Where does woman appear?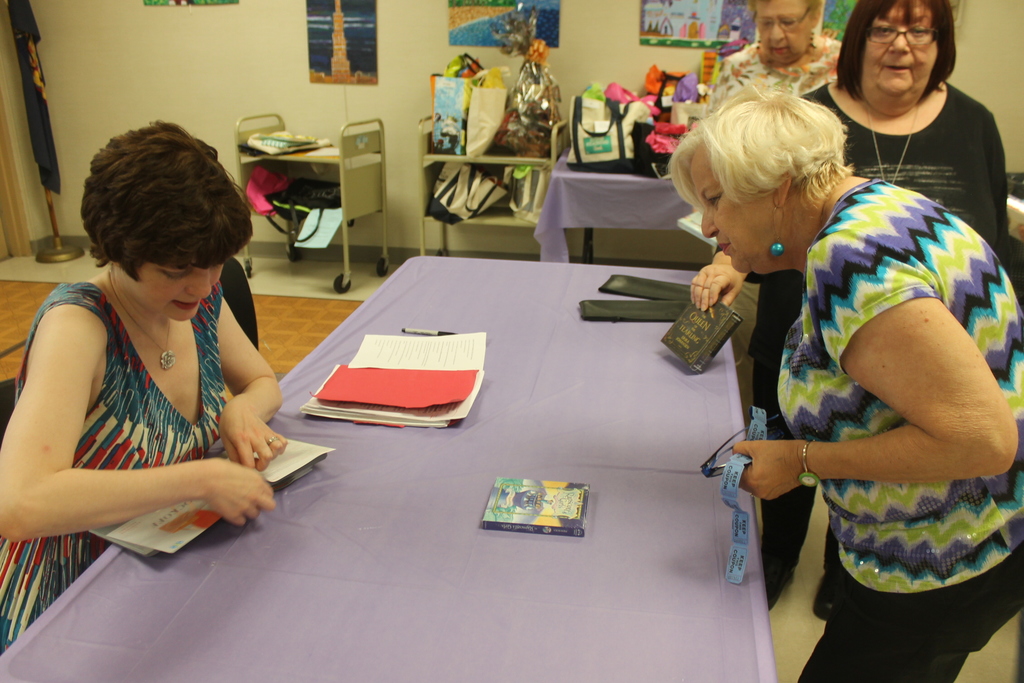
Appears at left=669, top=89, right=1023, bottom=682.
